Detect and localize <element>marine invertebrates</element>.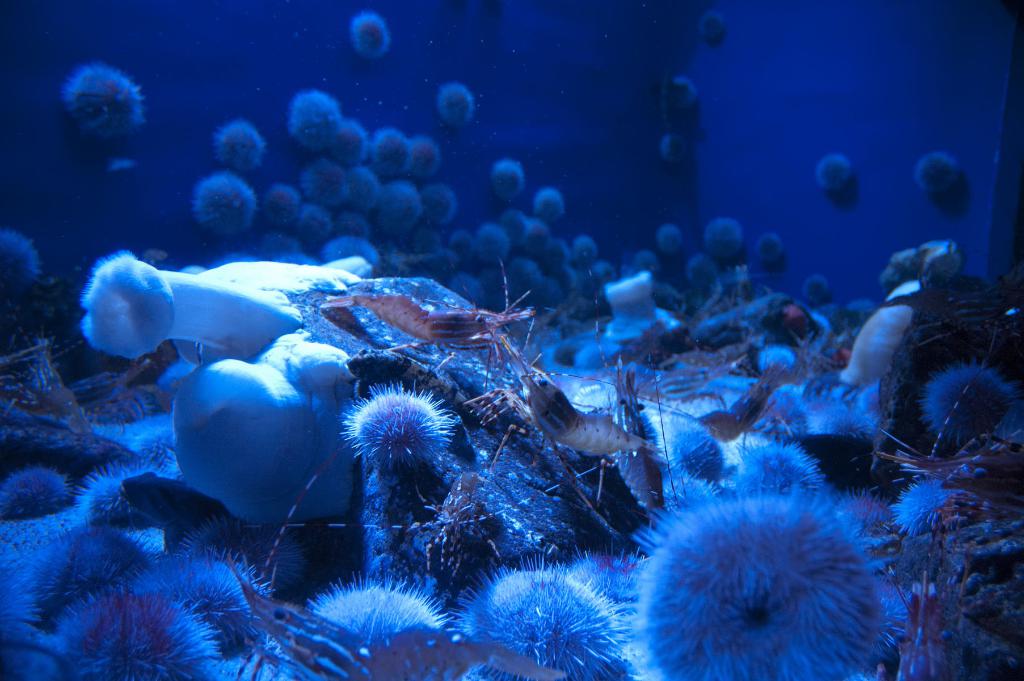
Localized at (left=509, top=256, right=551, bottom=306).
